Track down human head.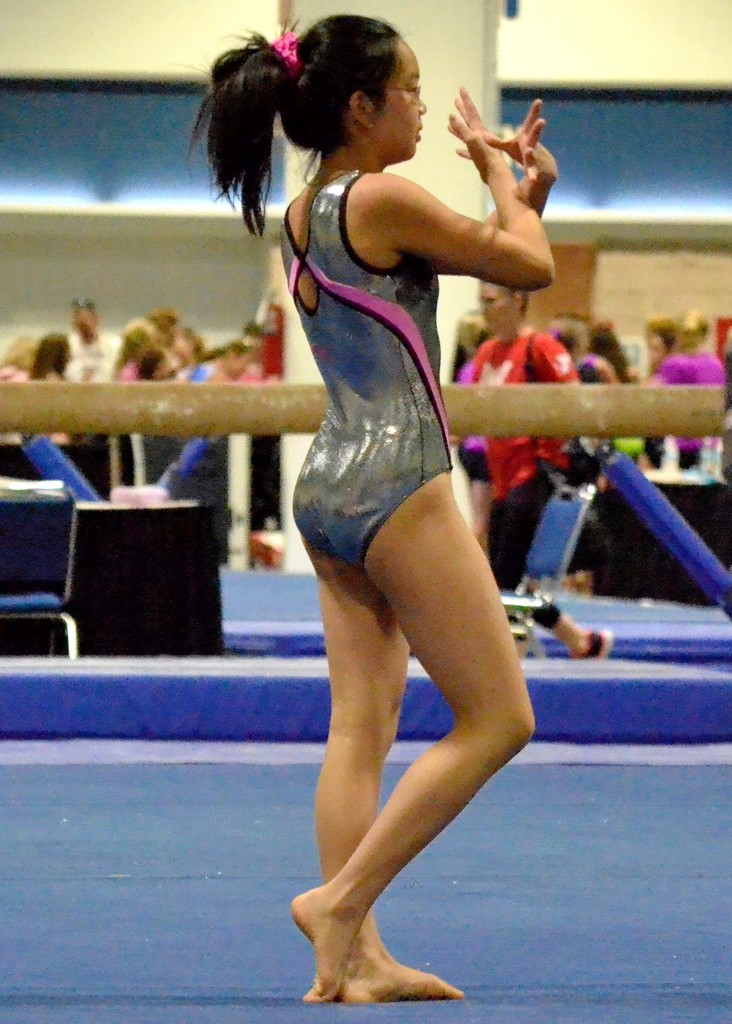
Tracked to <box>33,332,76,377</box>.
